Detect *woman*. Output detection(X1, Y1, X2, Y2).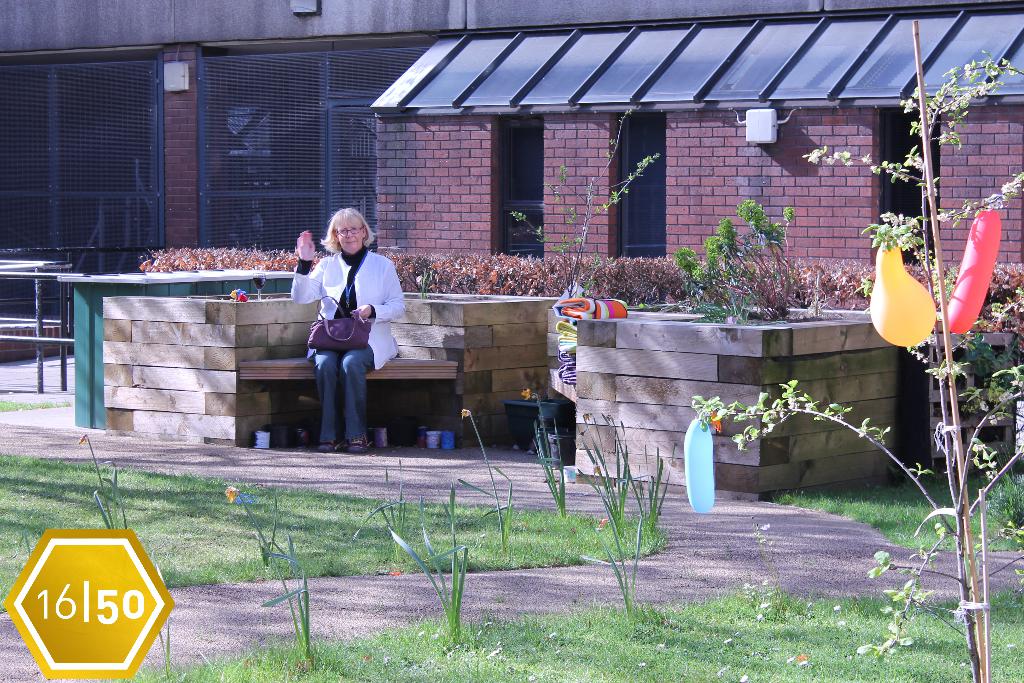
detection(286, 216, 406, 449).
